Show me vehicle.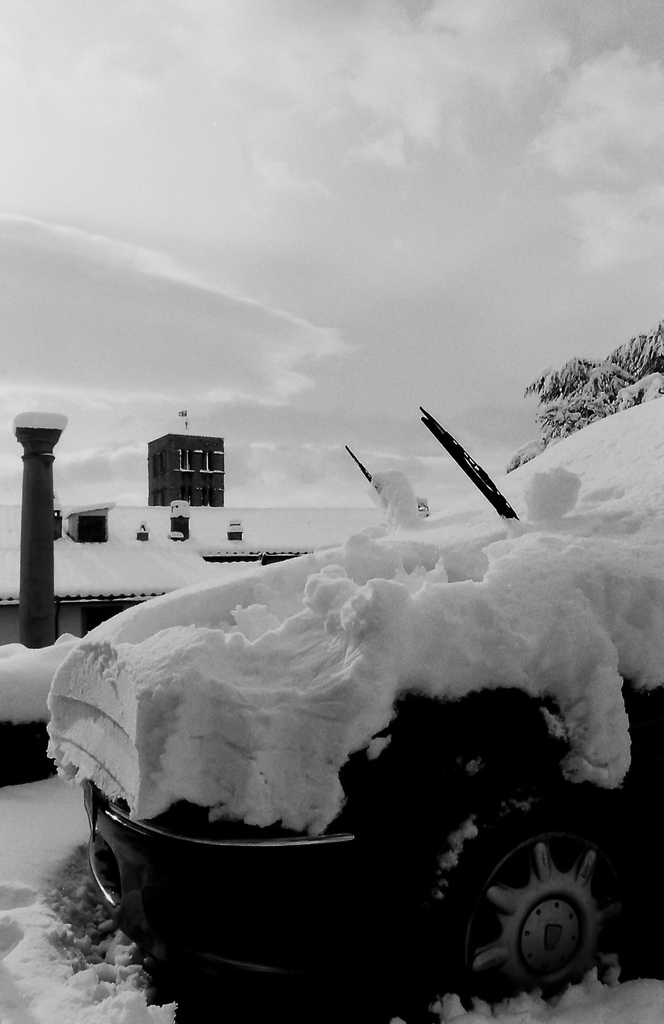
vehicle is here: detection(50, 405, 642, 991).
